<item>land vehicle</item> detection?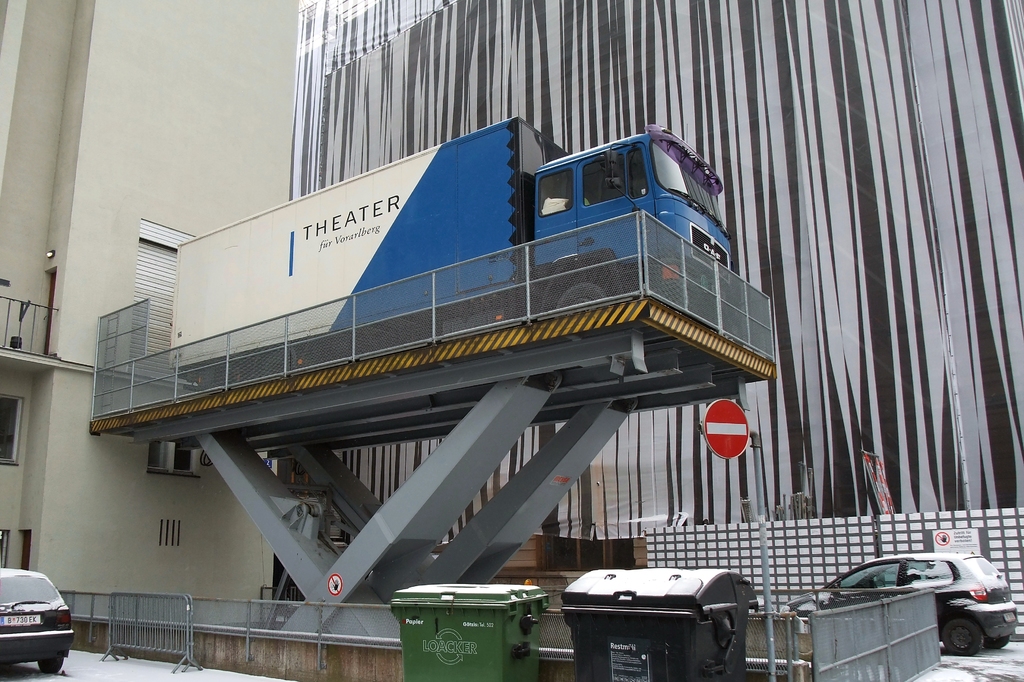
[0,565,78,667]
